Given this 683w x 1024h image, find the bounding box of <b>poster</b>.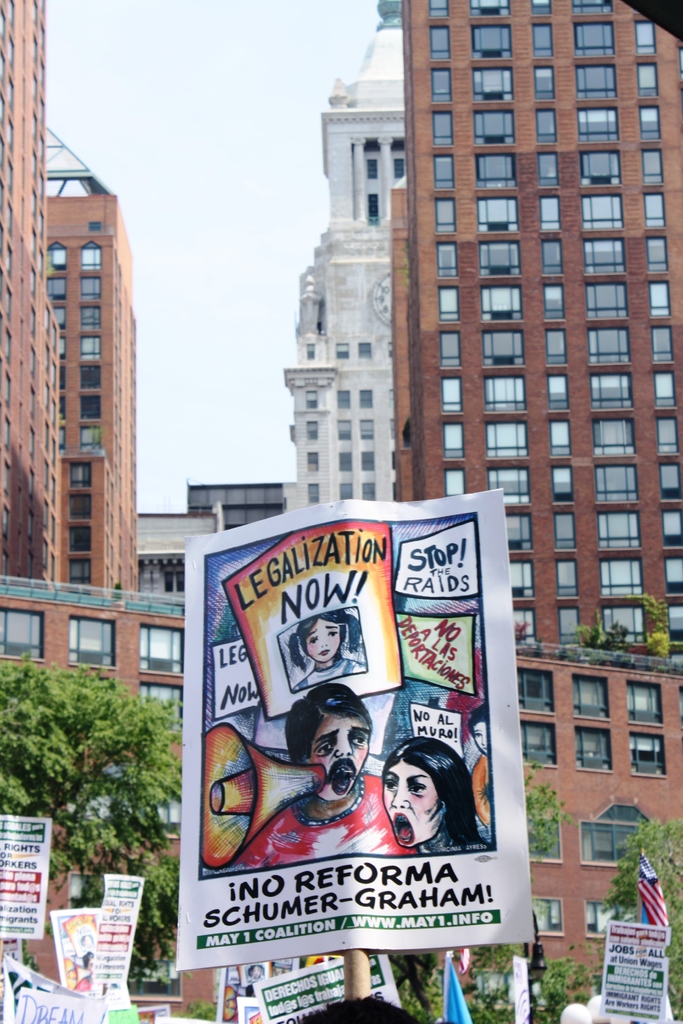
crop(3, 965, 95, 1023).
